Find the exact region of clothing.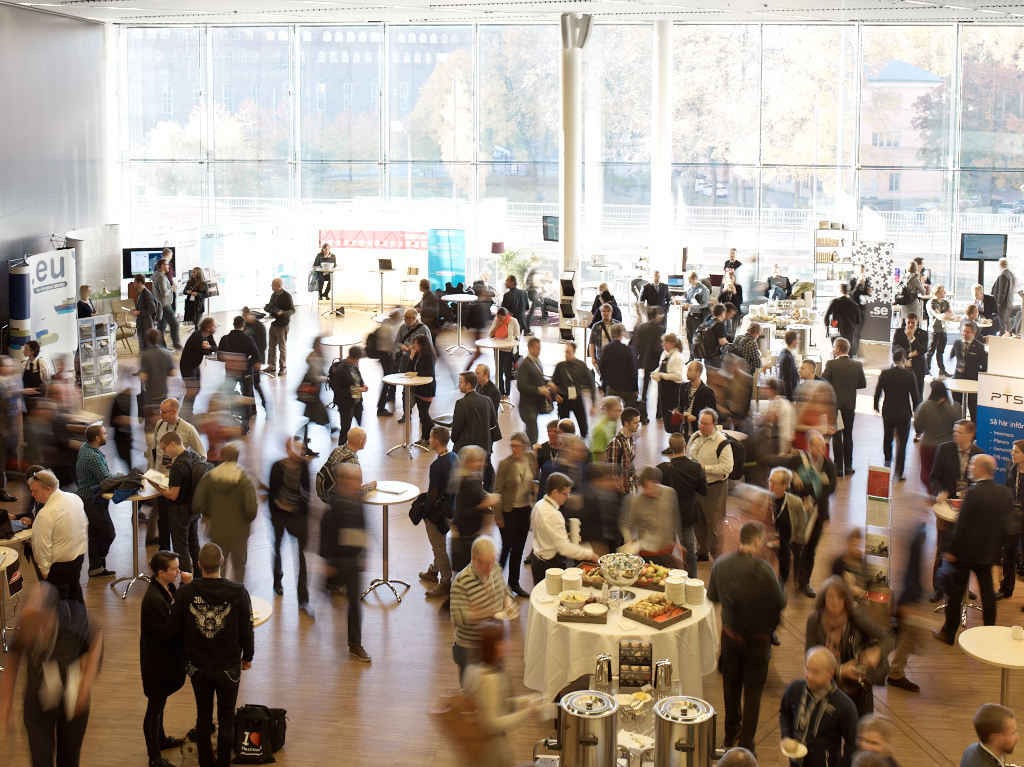
Exact region: 661, 353, 669, 416.
